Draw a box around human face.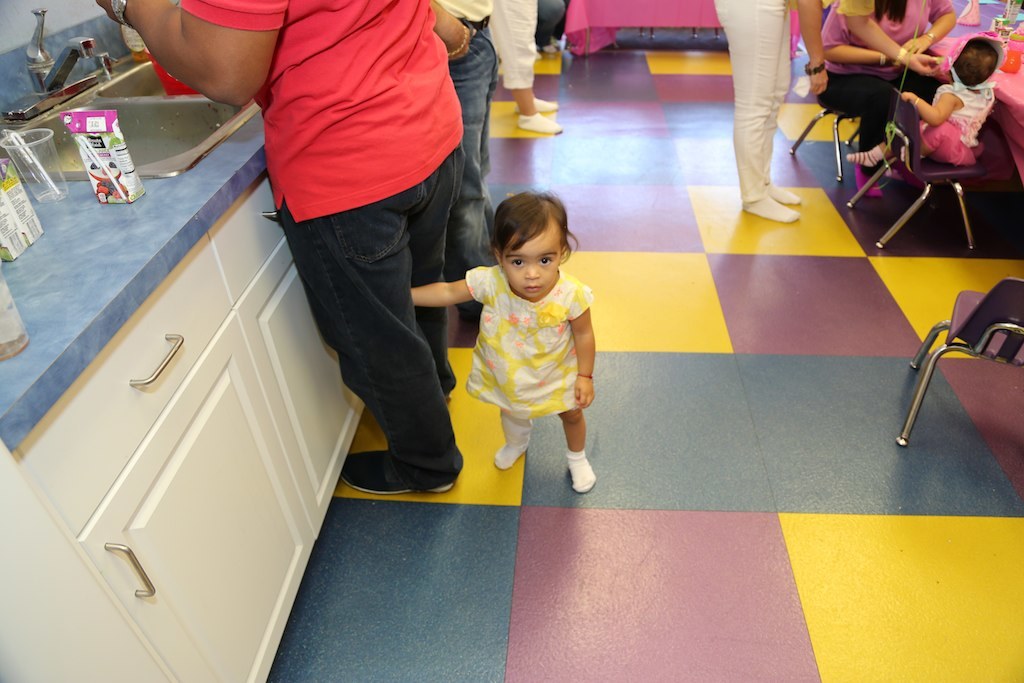
(501, 222, 562, 298).
